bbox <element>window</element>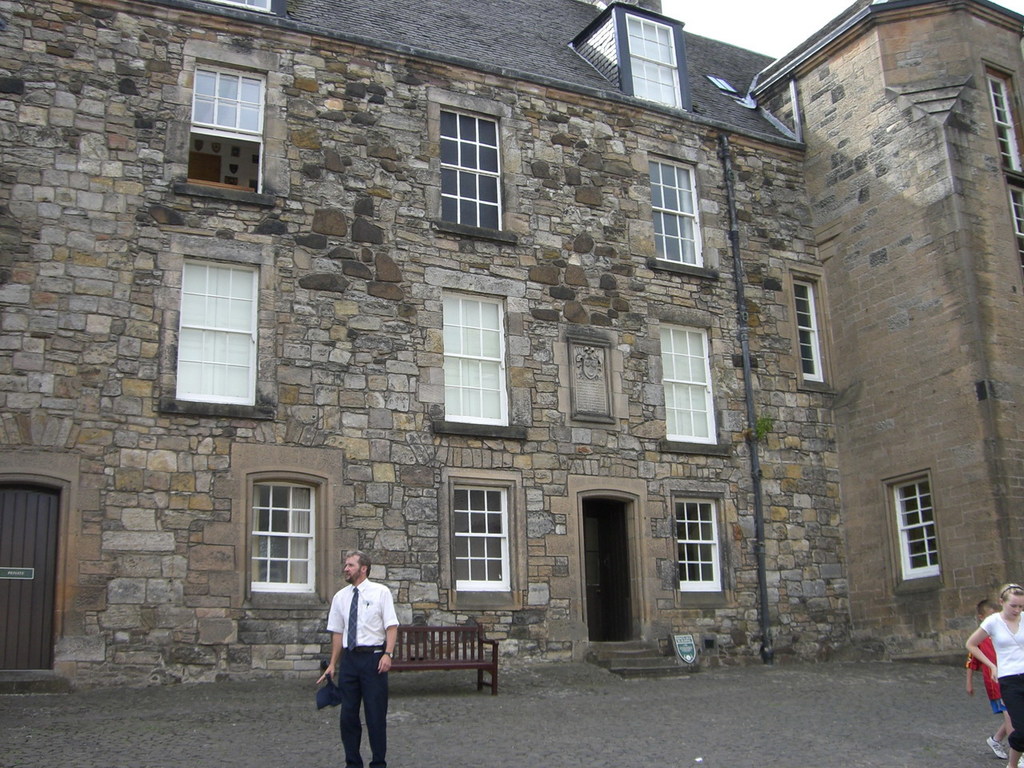
{"left": 642, "top": 149, "right": 701, "bottom": 263}
